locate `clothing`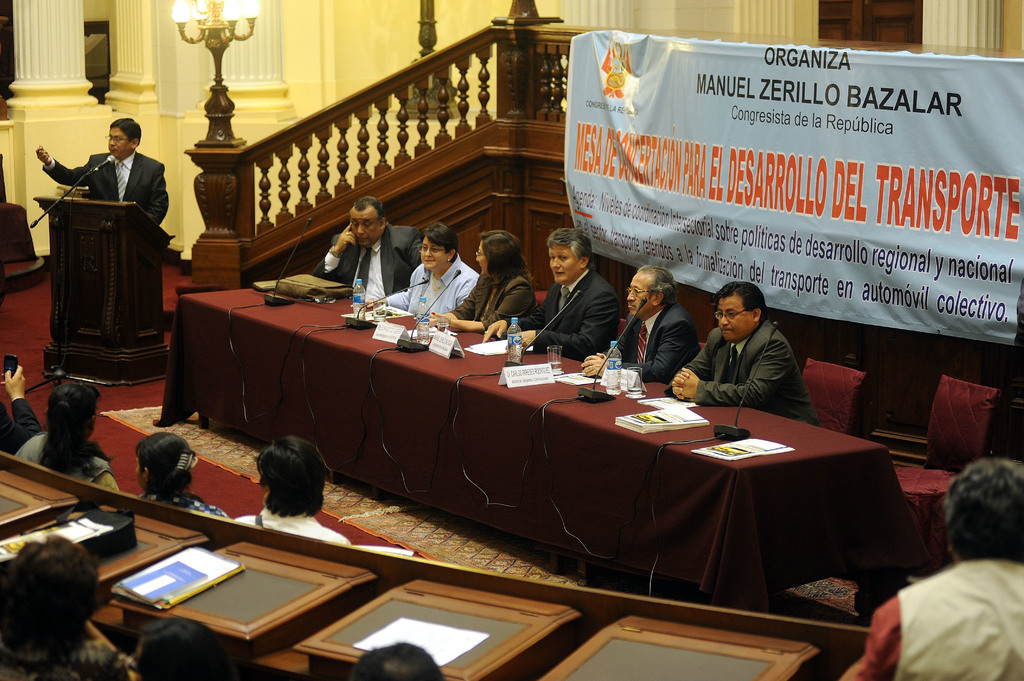
crop(616, 298, 701, 387)
